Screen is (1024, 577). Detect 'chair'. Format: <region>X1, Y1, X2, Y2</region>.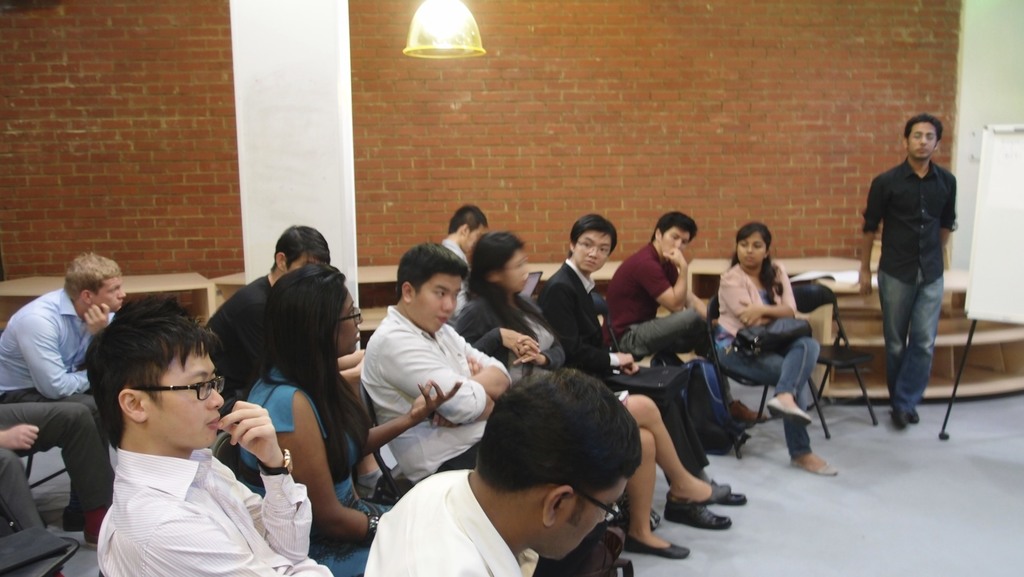
<region>360, 382, 413, 505</region>.
